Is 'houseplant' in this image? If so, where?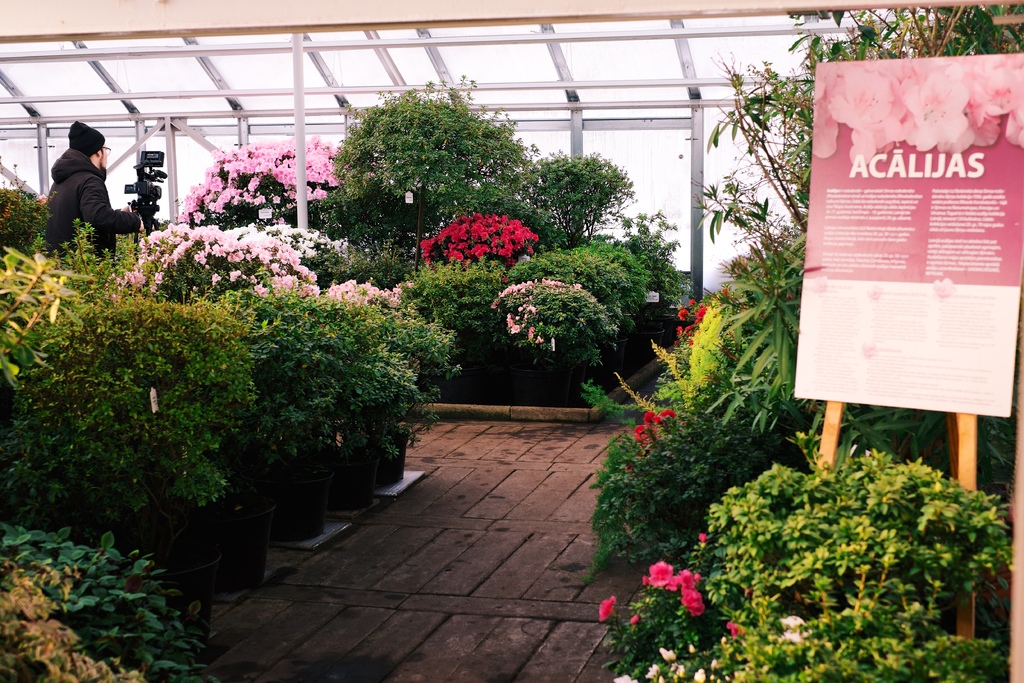
Yes, at pyautogui.locateOnScreen(0, 519, 225, 682).
